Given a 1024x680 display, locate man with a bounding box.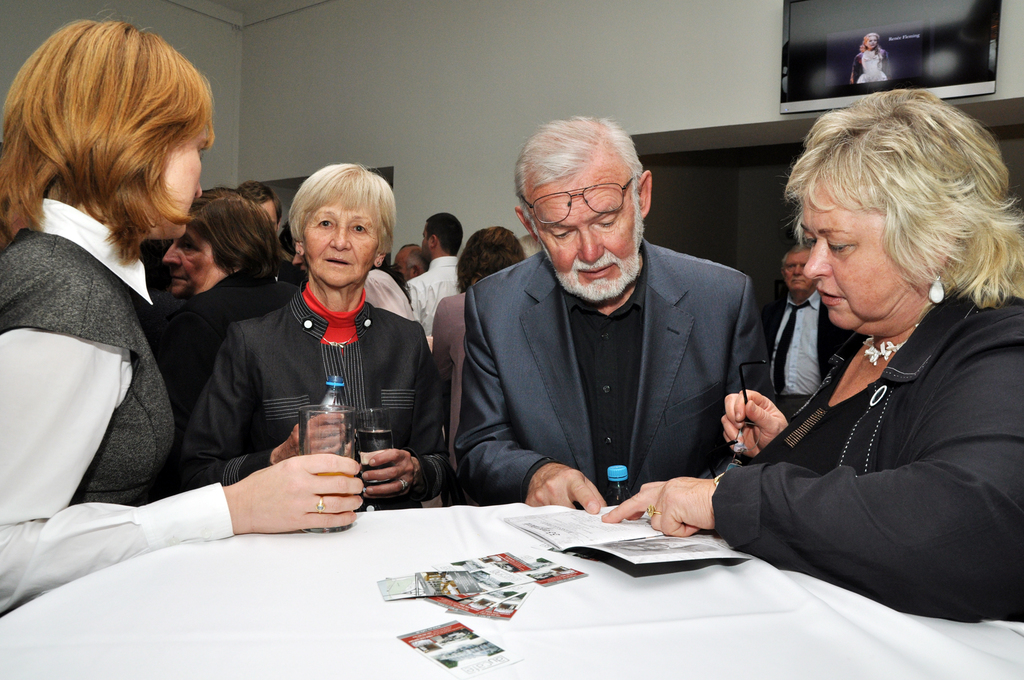
Located: l=454, t=115, r=773, b=506.
